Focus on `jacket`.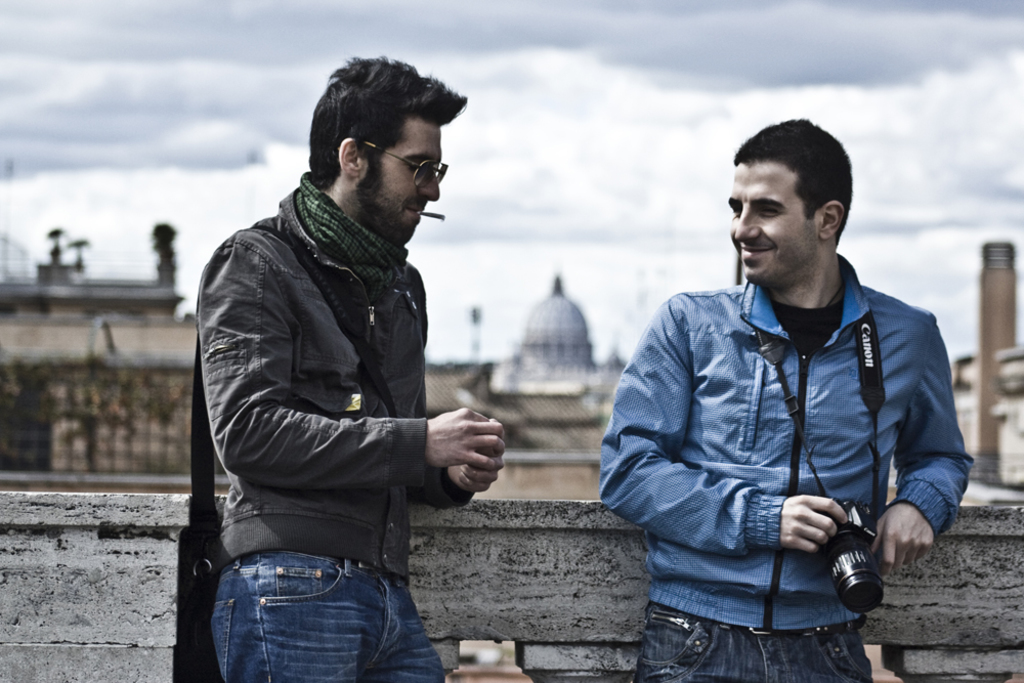
Focused at <region>599, 252, 974, 632</region>.
